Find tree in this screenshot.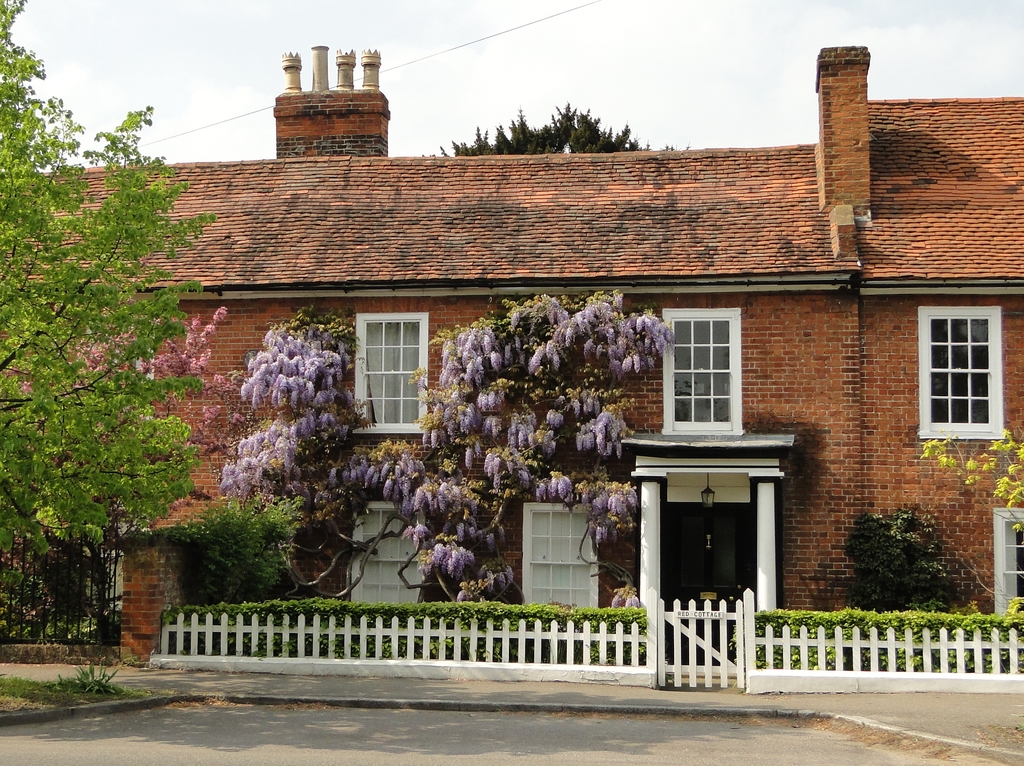
The bounding box for tree is 410/96/691/158.
